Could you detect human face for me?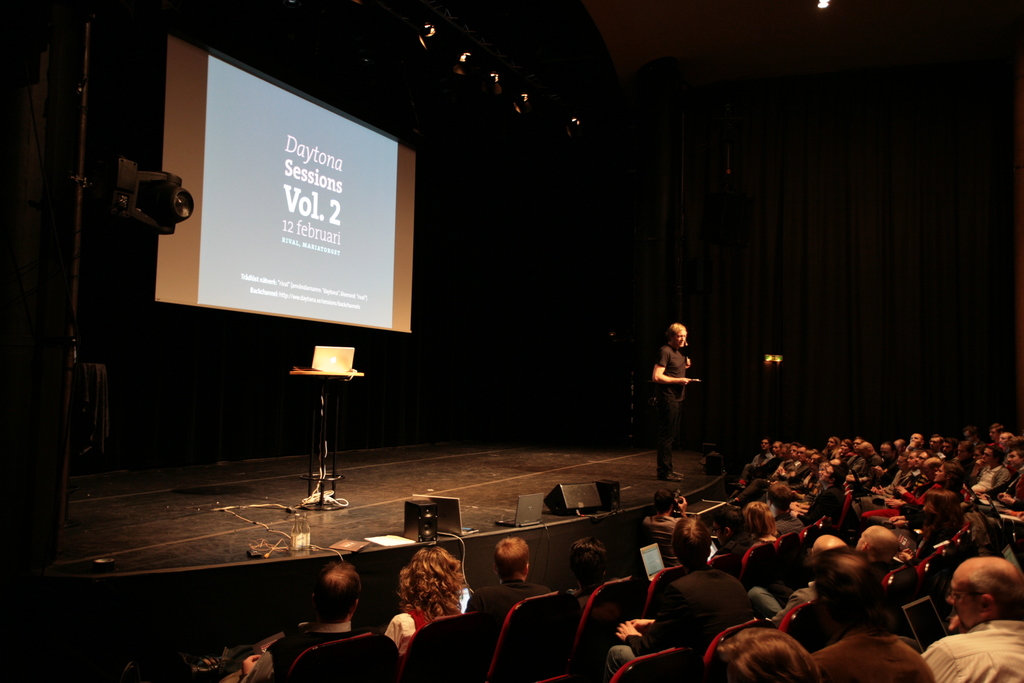
Detection result: 673, 331, 687, 347.
